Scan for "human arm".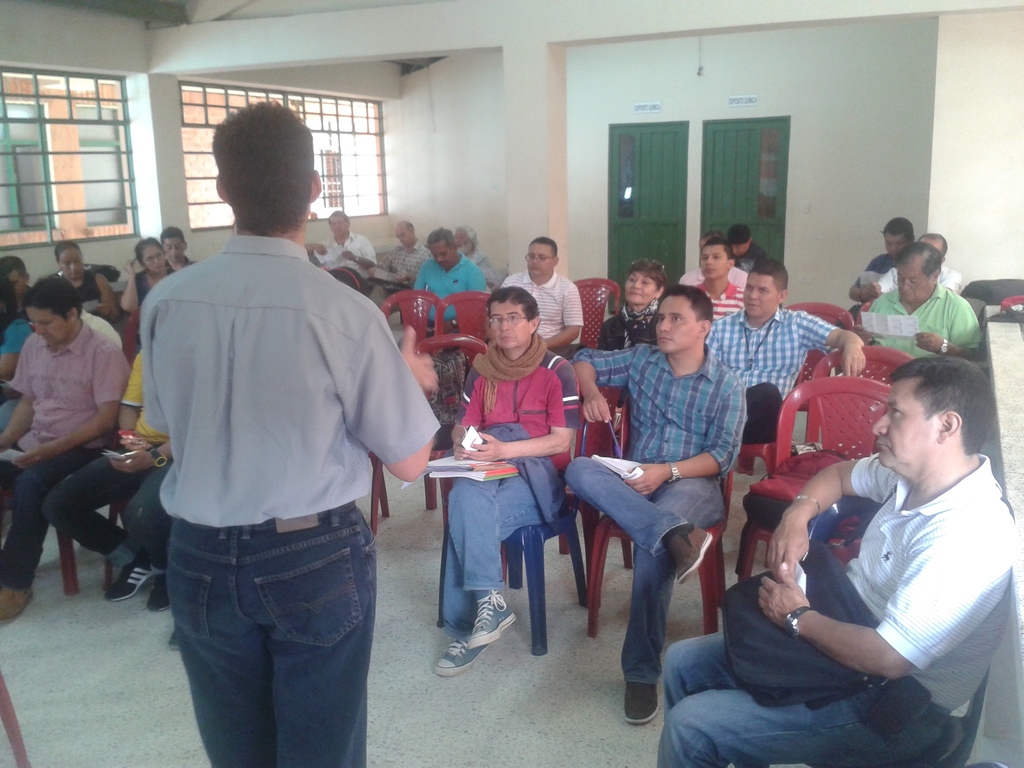
Scan result: (left=627, top=363, right=753, bottom=495).
